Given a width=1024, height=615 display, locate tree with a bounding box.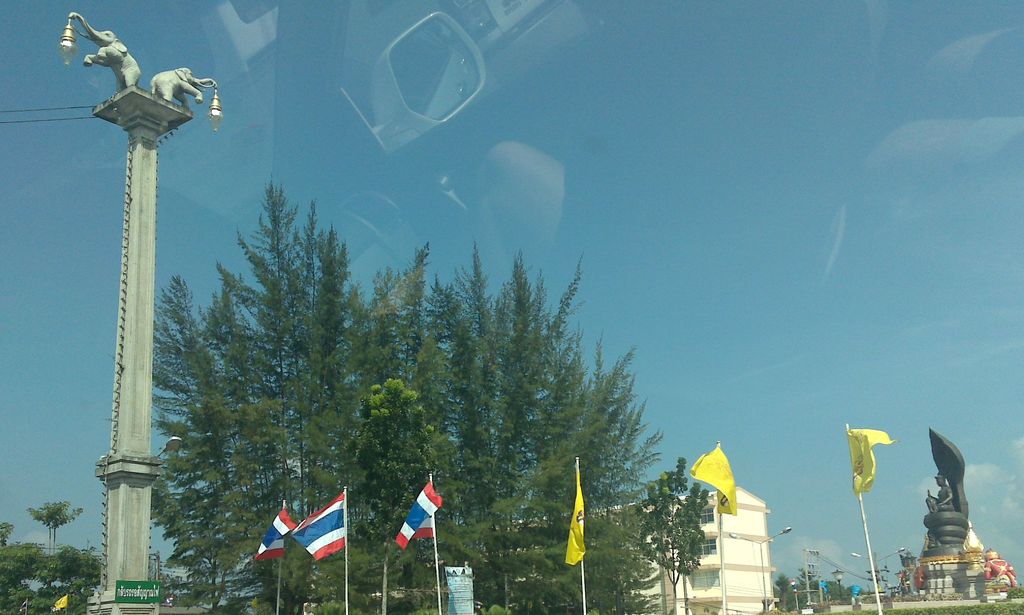
Located: detection(348, 370, 436, 613).
